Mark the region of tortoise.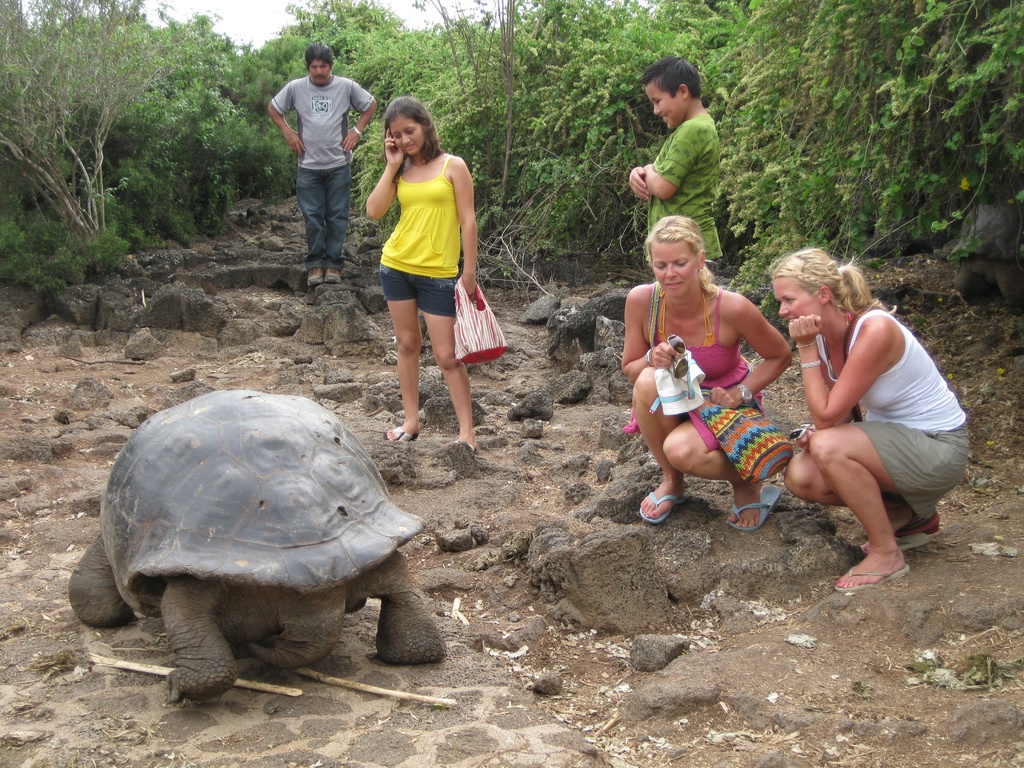
Region: [67, 392, 452, 709].
